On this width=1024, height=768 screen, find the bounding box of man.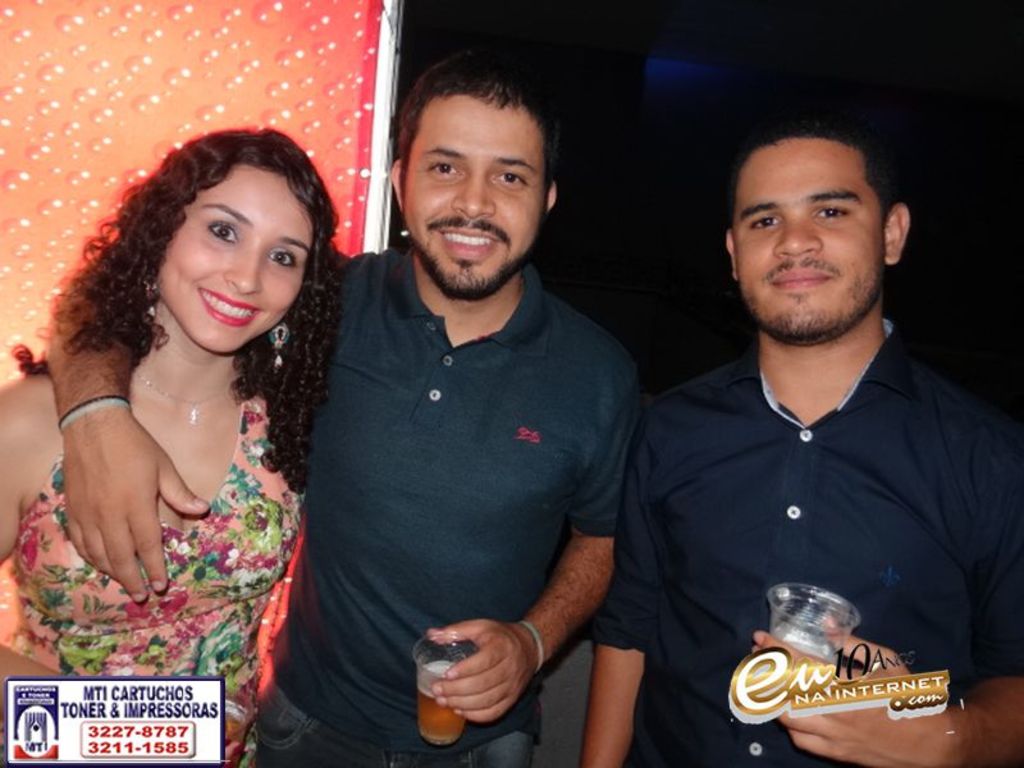
Bounding box: region(45, 47, 643, 767).
